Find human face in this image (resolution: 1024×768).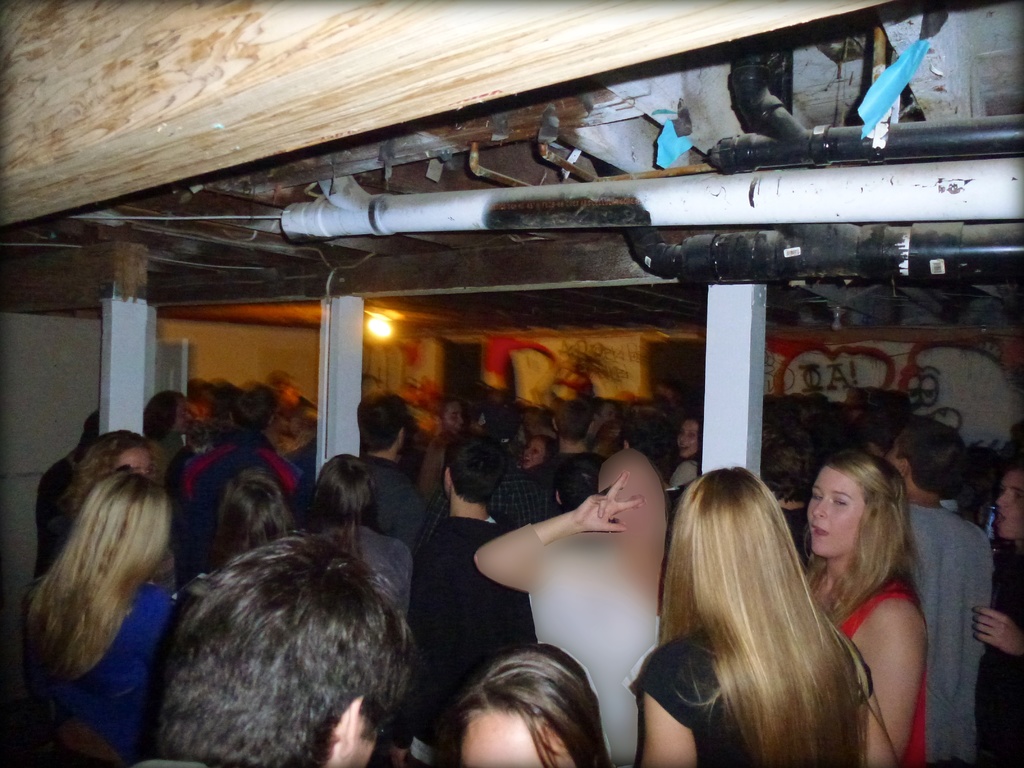
rect(118, 445, 149, 483).
